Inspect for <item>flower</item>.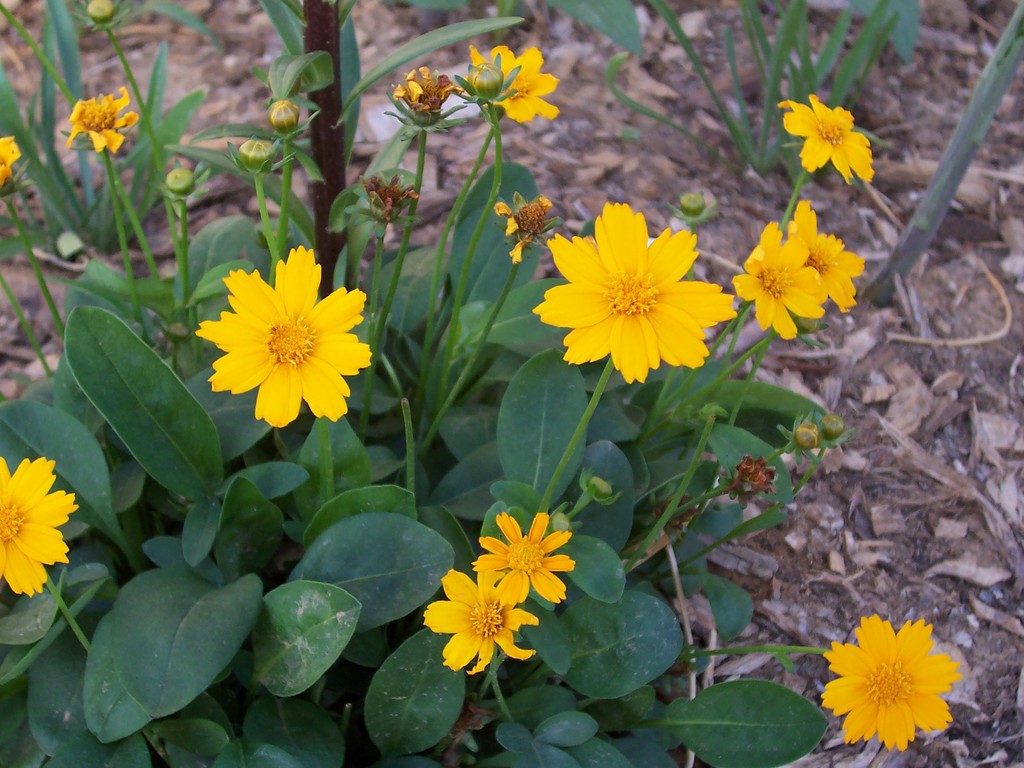
Inspection: 787, 199, 867, 310.
